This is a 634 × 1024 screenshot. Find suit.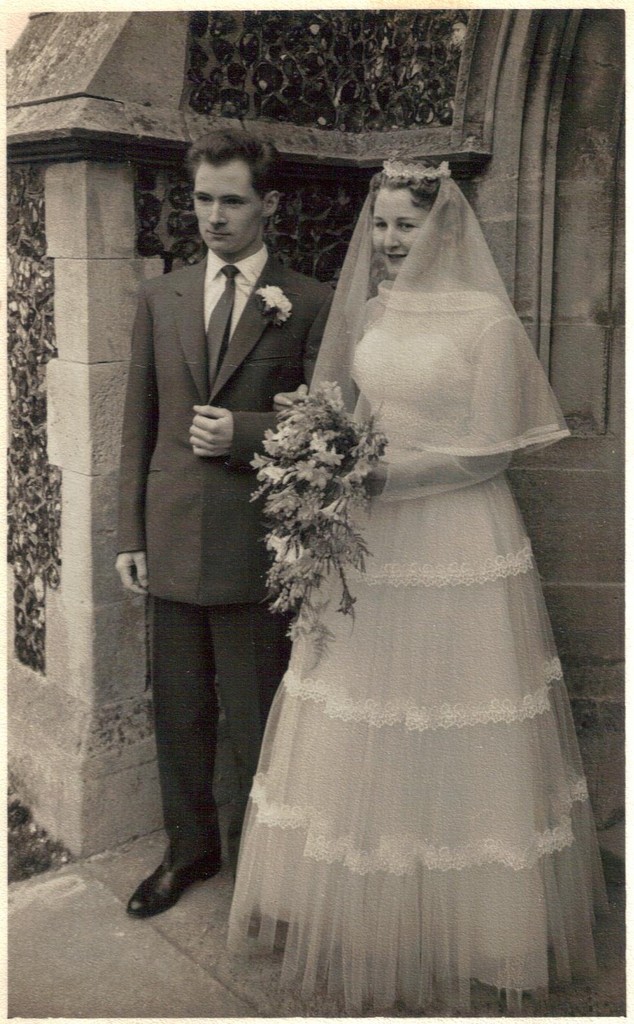
Bounding box: (x1=117, y1=117, x2=295, y2=967).
